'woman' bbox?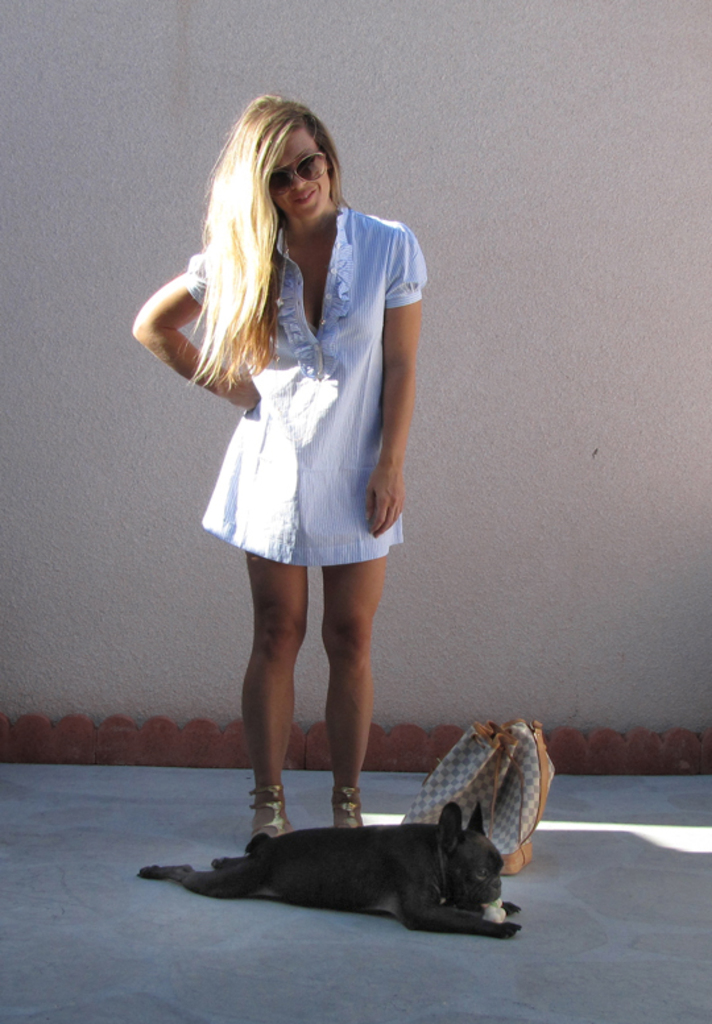
(left=125, top=94, right=425, bottom=839)
